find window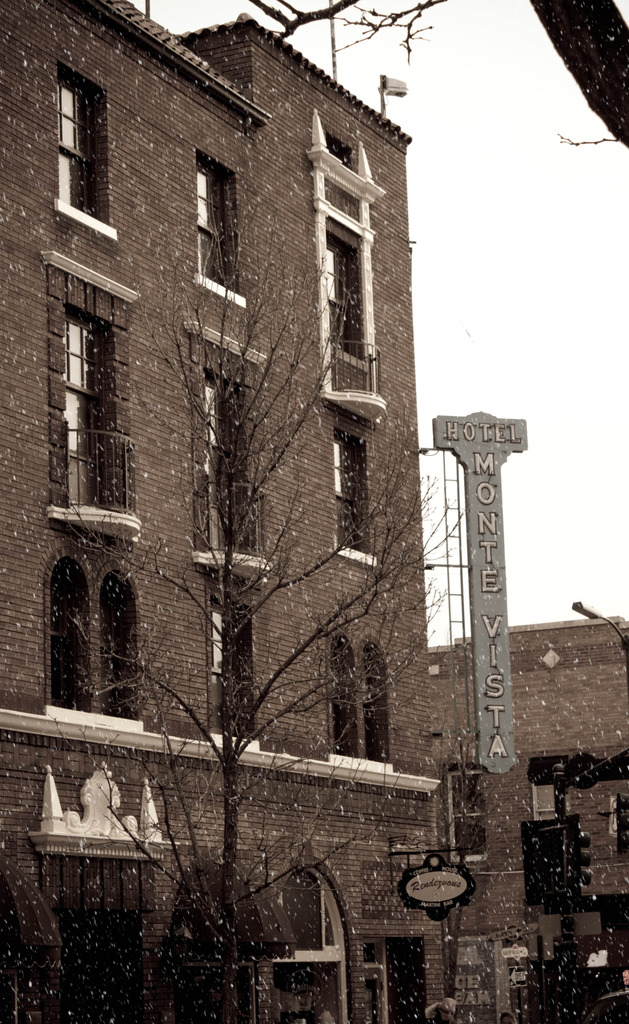
Rect(192, 151, 233, 295)
